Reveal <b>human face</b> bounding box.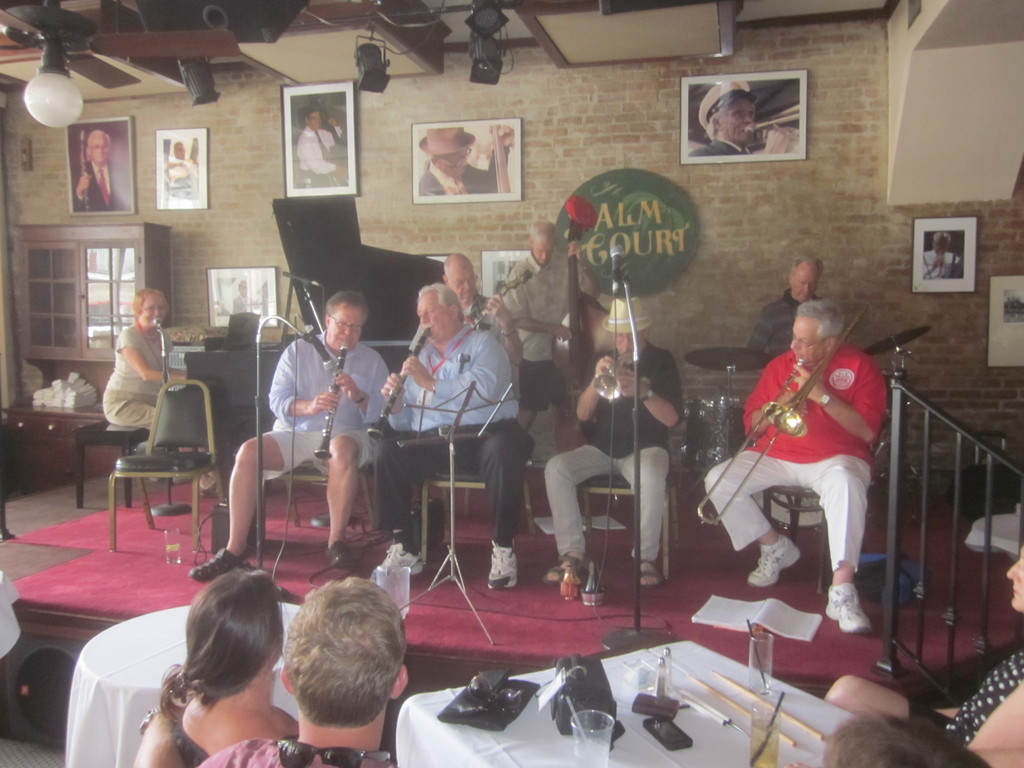
Revealed: x1=793 y1=317 x2=828 y2=367.
